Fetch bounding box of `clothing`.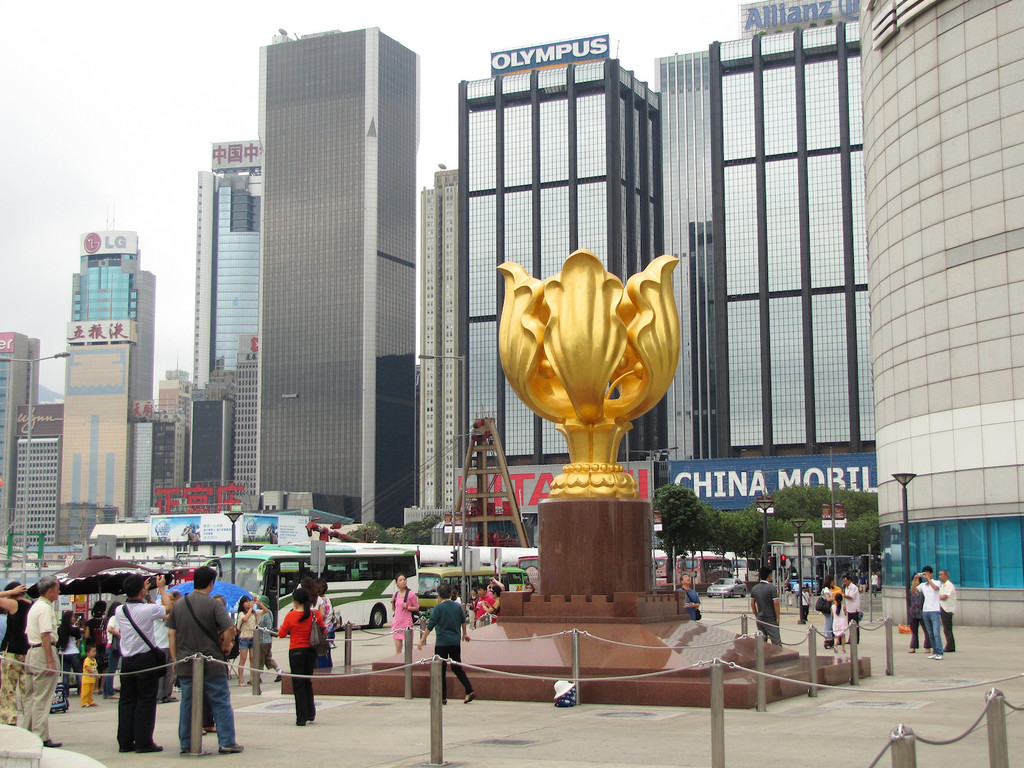
Bbox: (920, 577, 945, 651).
